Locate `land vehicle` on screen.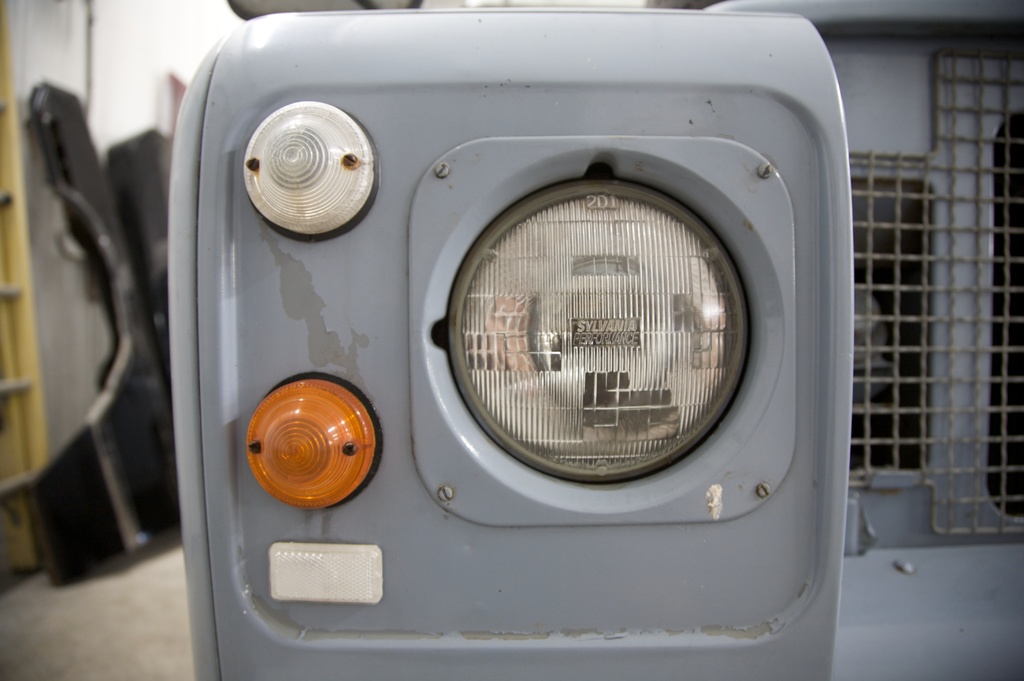
On screen at <bbox>166, 0, 1023, 680</bbox>.
